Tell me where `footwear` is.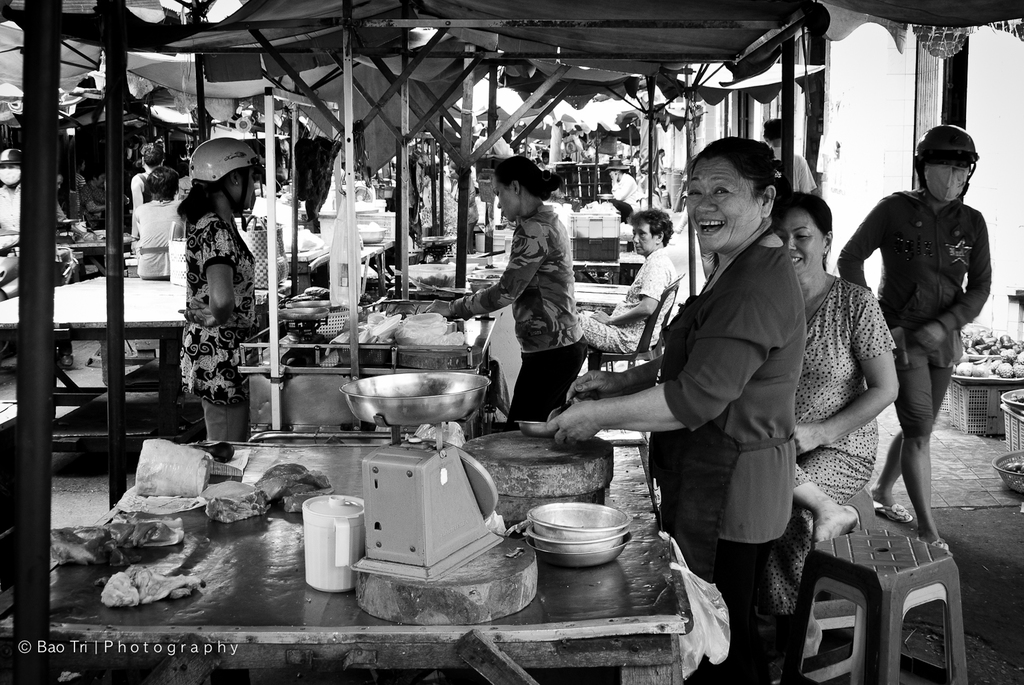
`footwear` is at crop(867, 492, 911, 524).
